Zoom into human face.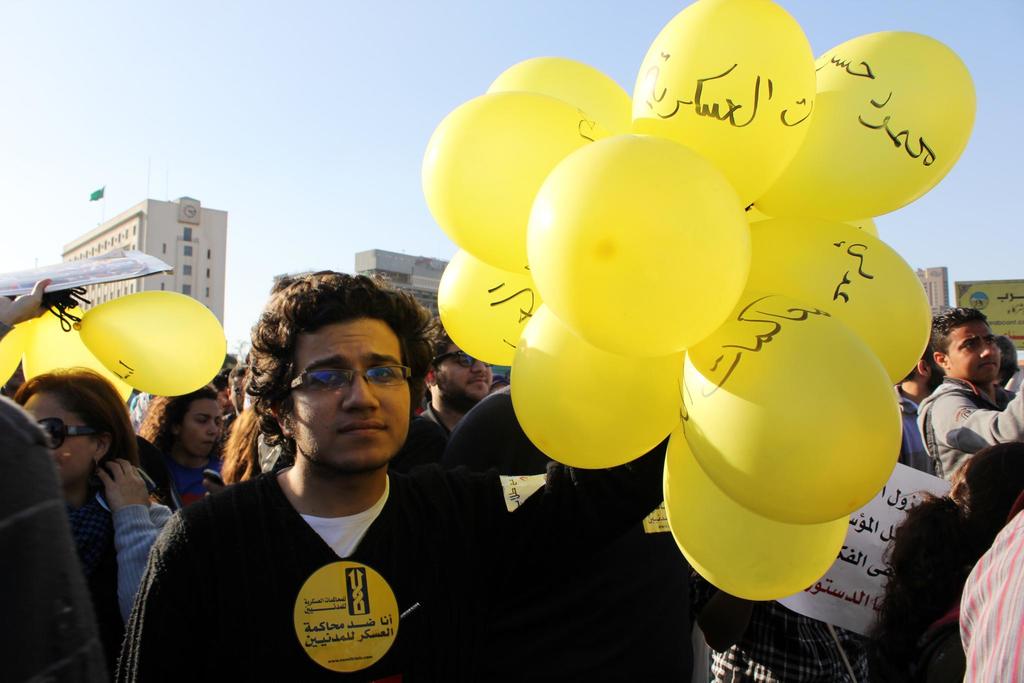
Zoom target: 945 318 998 384.
